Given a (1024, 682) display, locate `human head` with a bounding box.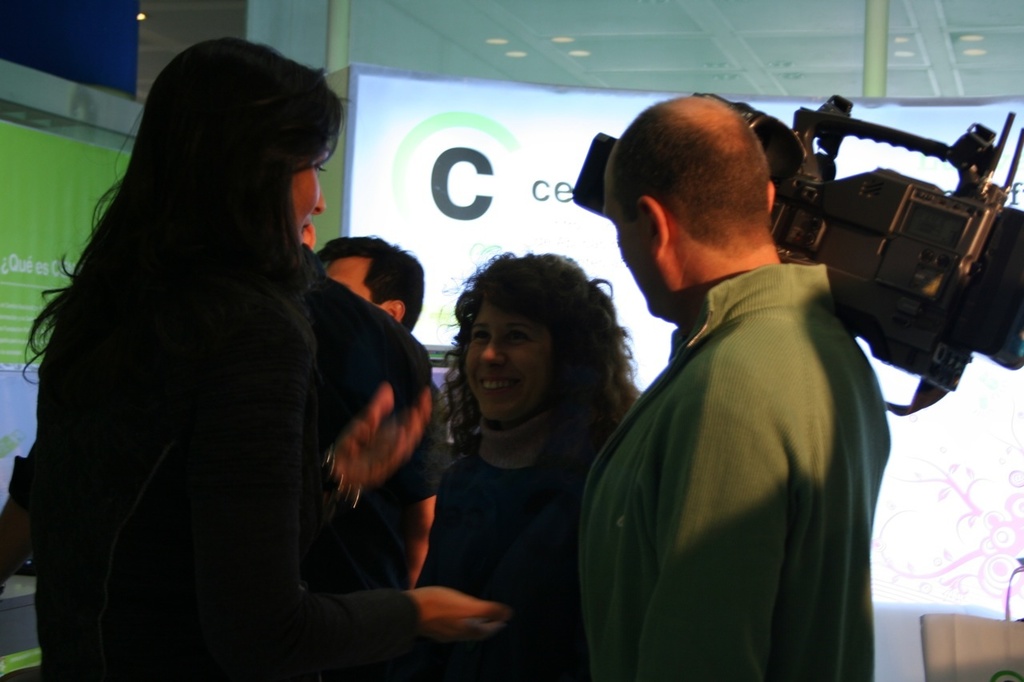
Located: crop(600, 93, 780, 322).
